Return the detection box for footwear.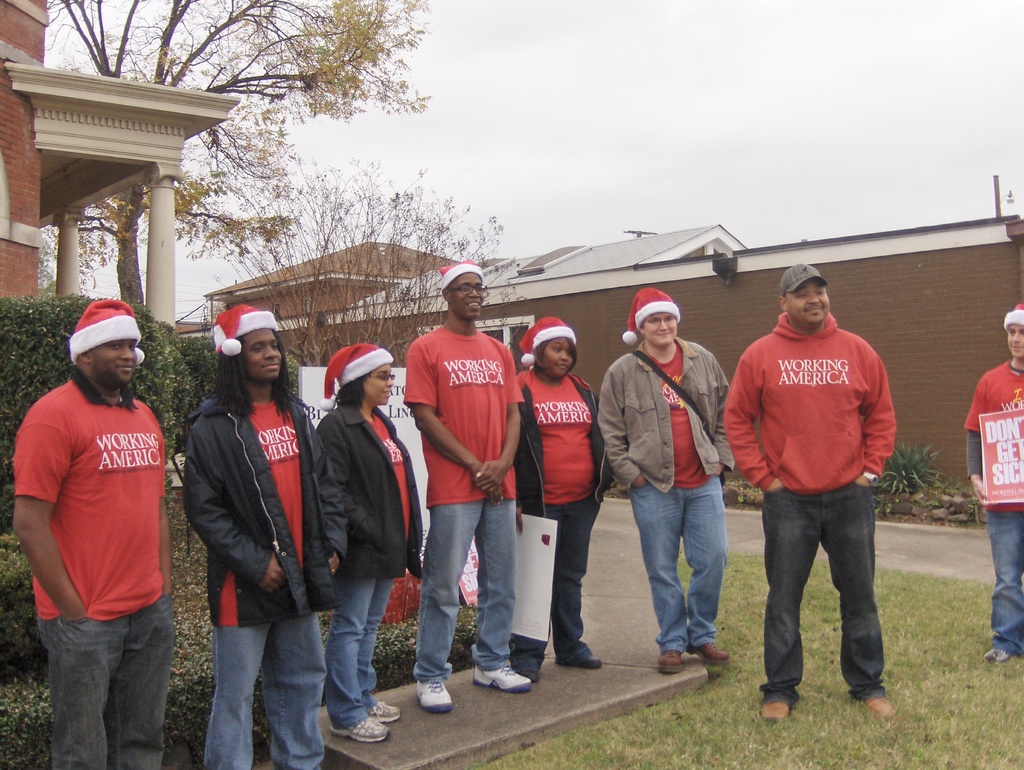
select_region(369, 701, 401, 723).
